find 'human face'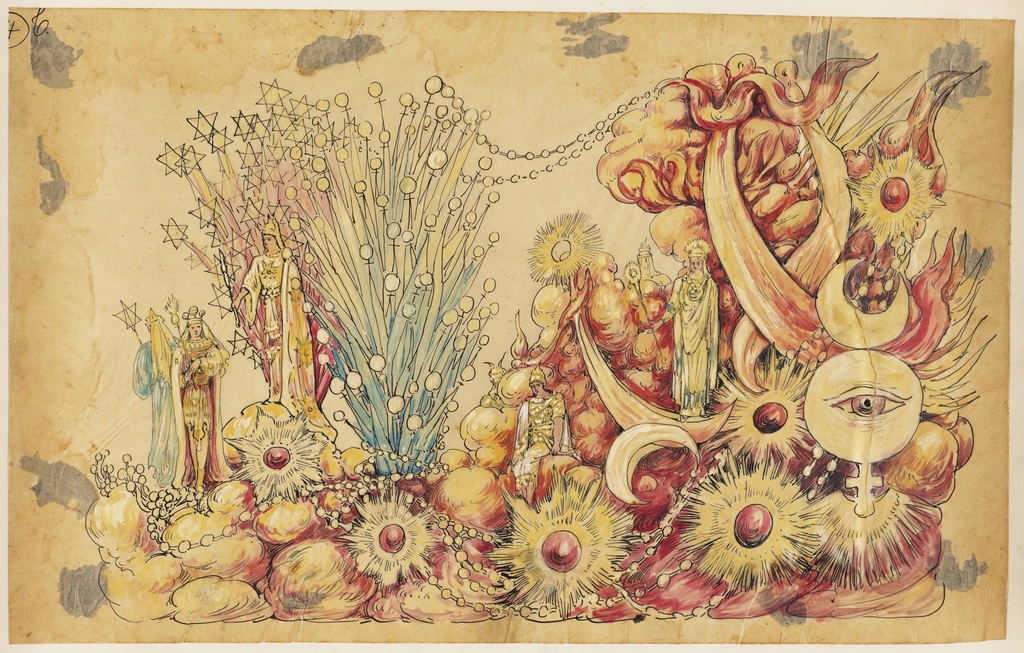
Rect(529, 384, 545, 396)
